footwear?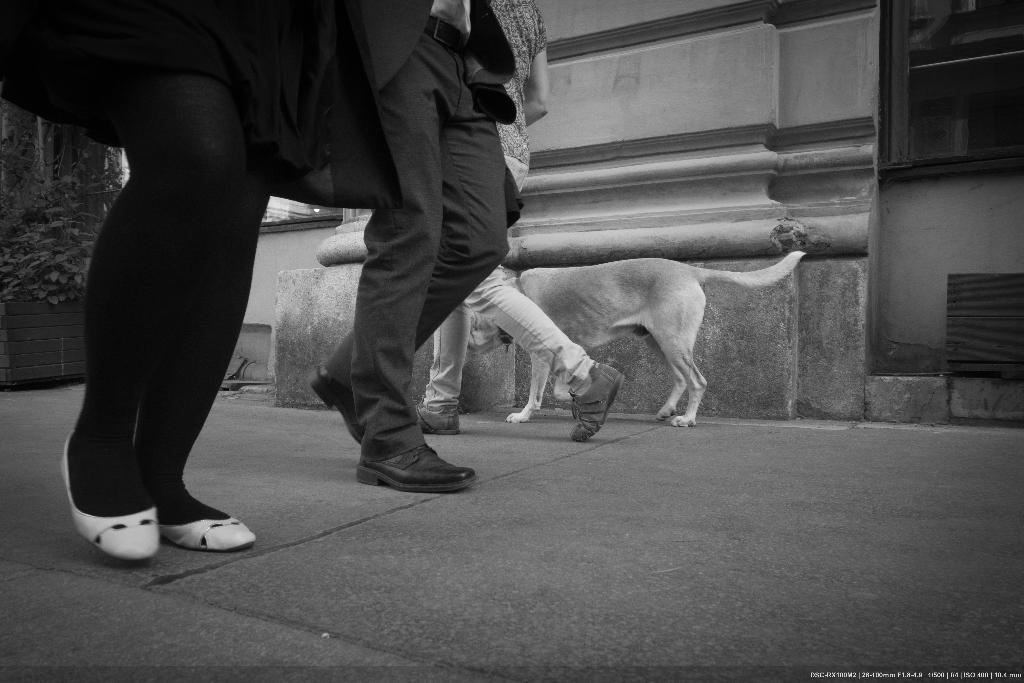
<box>410,400,467,433</box>
